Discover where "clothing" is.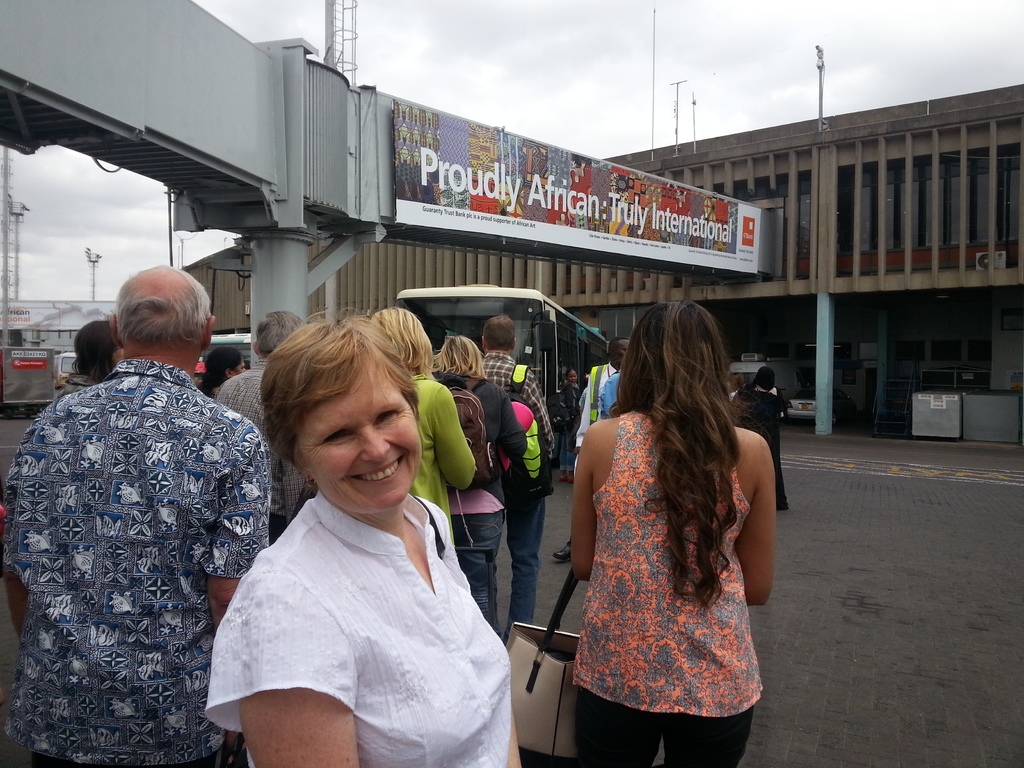
Discovered at [left=207, top=483, right=515, bottom=767].
